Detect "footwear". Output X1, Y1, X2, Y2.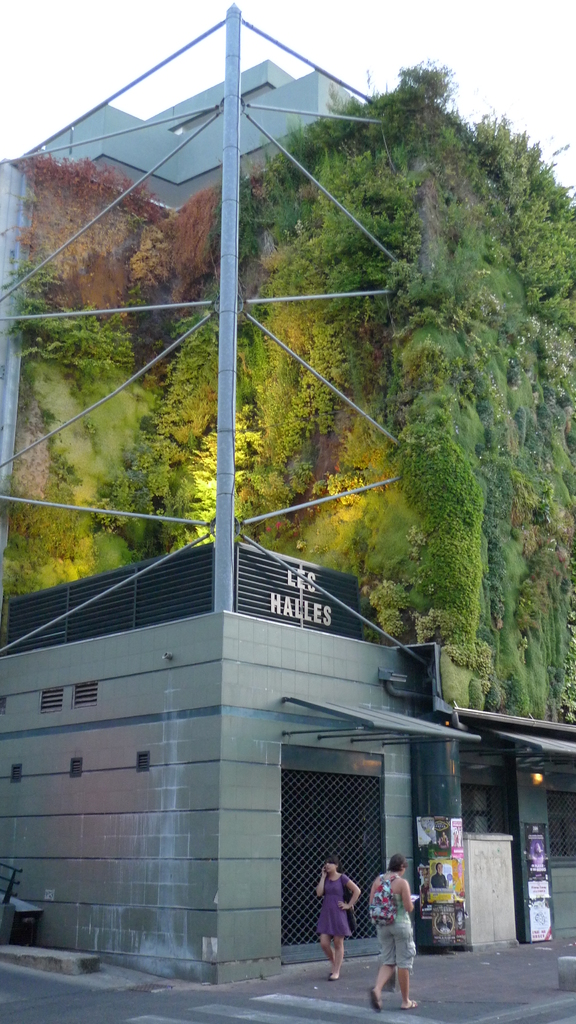
330, 970, 335, 975.
